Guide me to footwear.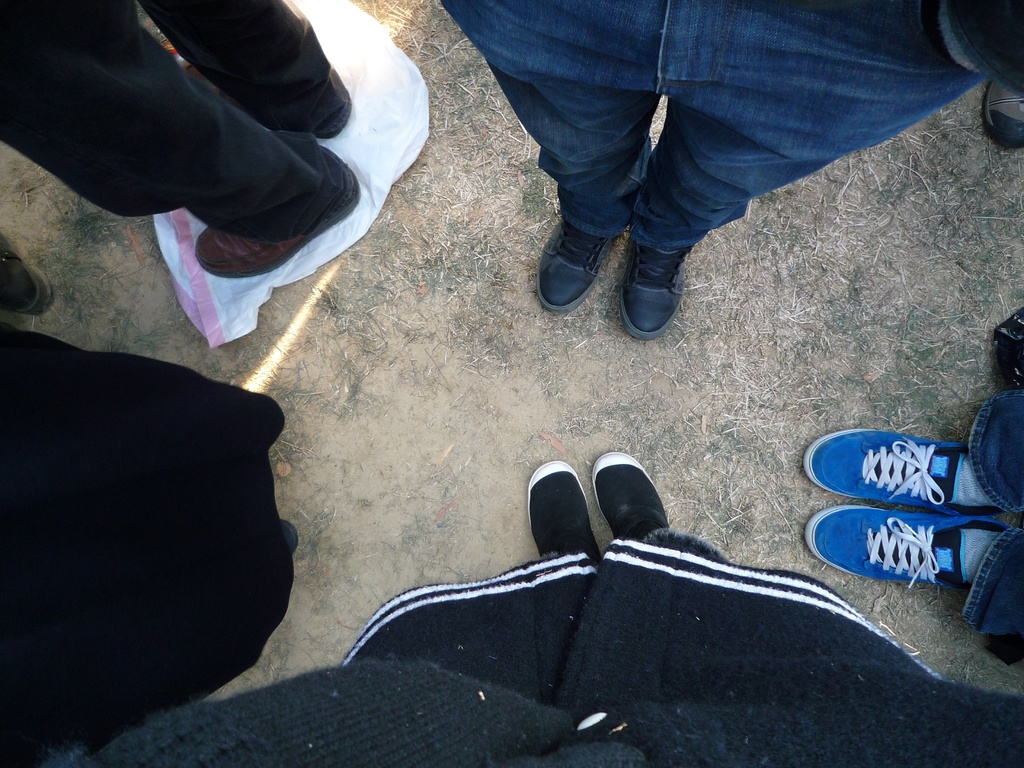
Guidance: (807,428,972,508).
